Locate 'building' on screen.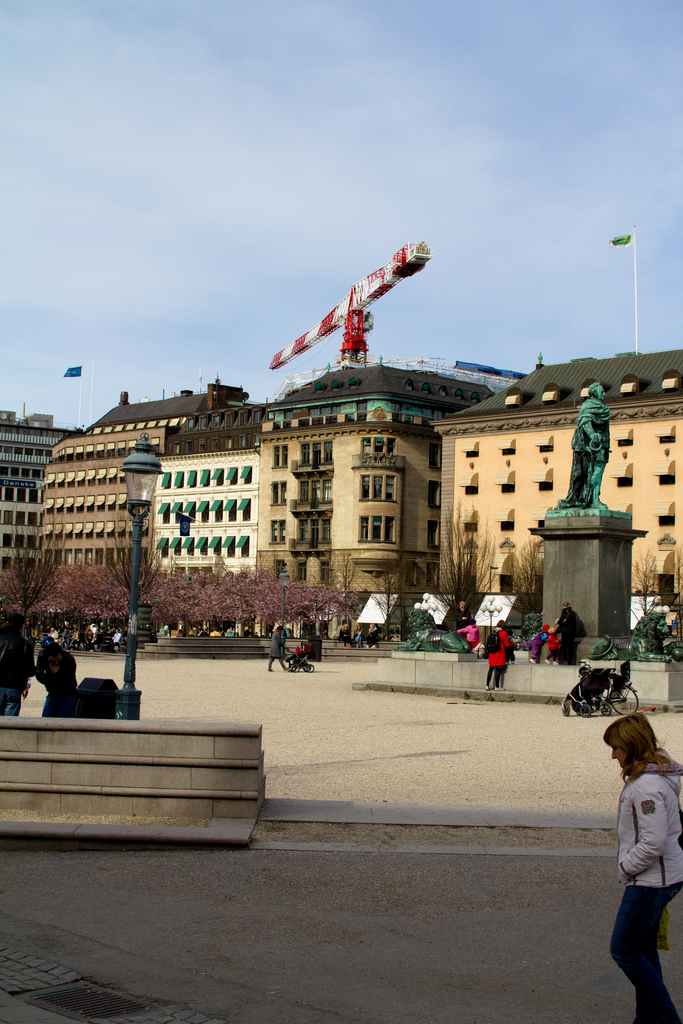
On screen at Rect(429, 351, 682, 621).
